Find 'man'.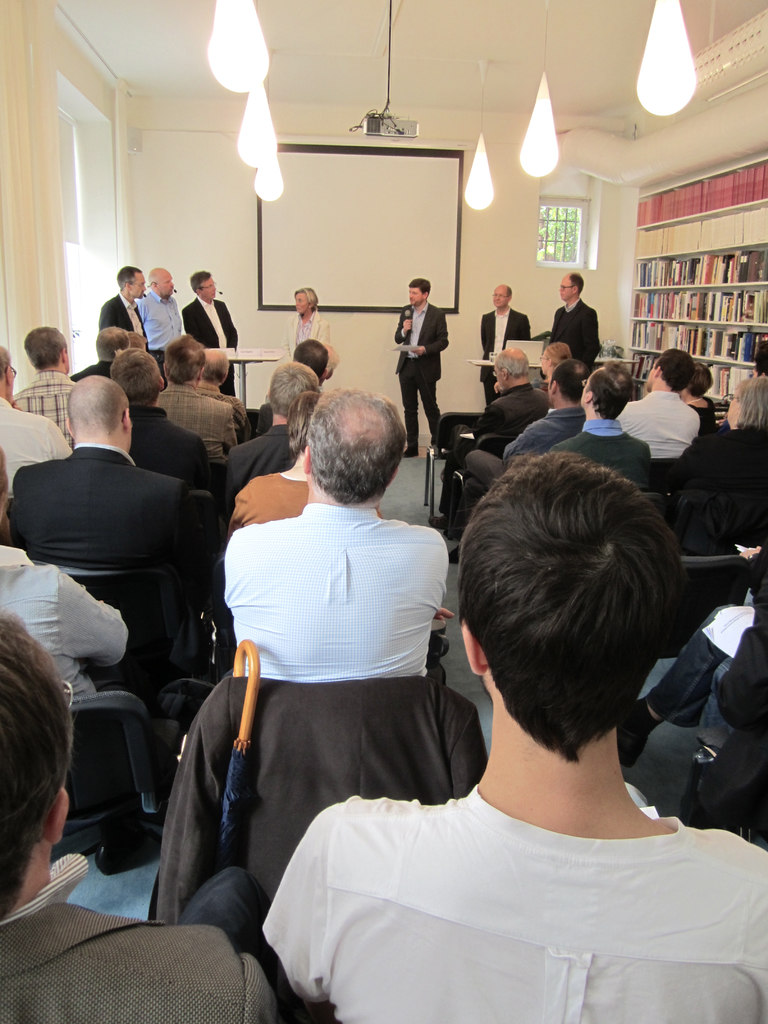
(x1=0, y1=366, x2=220, y2=711).
